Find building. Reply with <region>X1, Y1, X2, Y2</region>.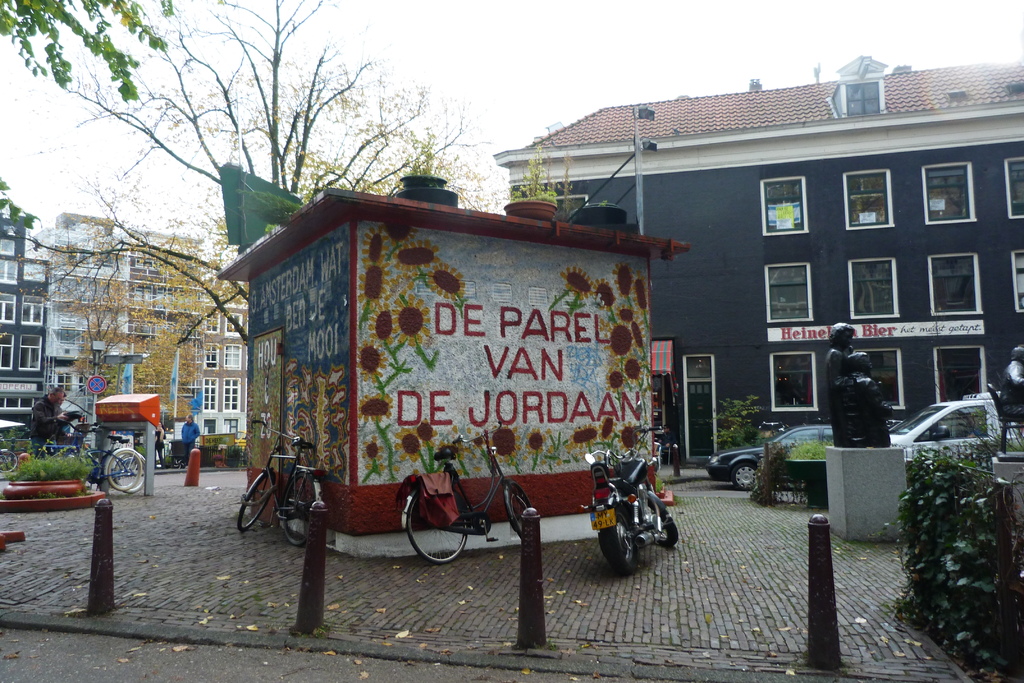
<region>513, 73, 1023, 465</region>.
